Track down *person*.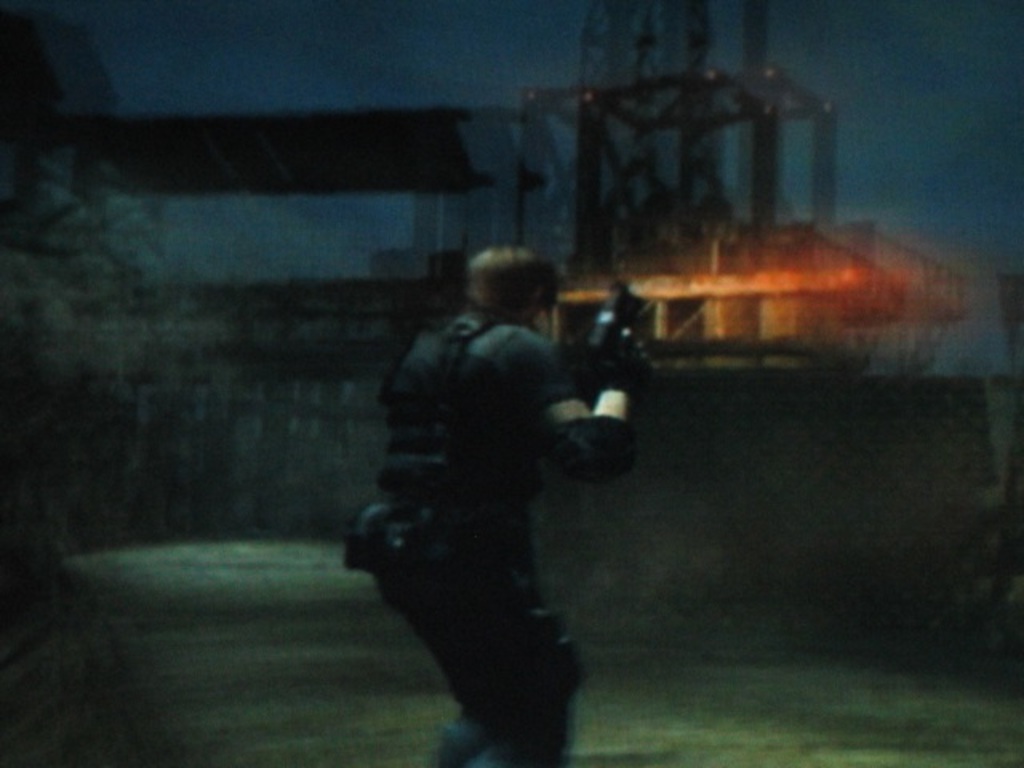
Tracked to x1=330, y1=197, x2=669, y2=765.
